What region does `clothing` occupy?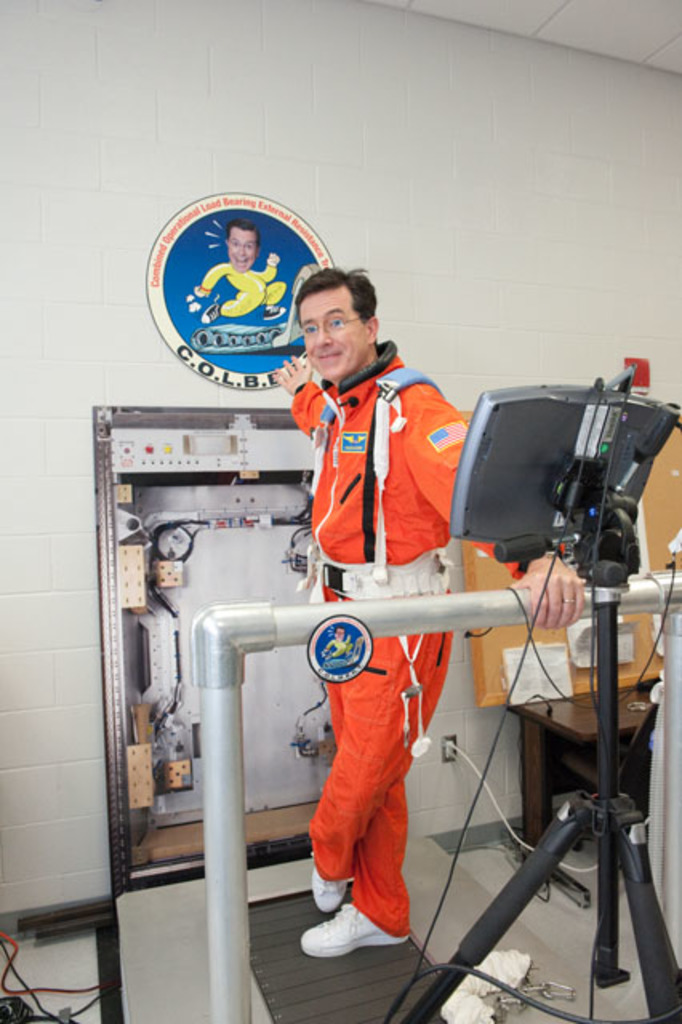
detection(282, 365, 469, 898).
